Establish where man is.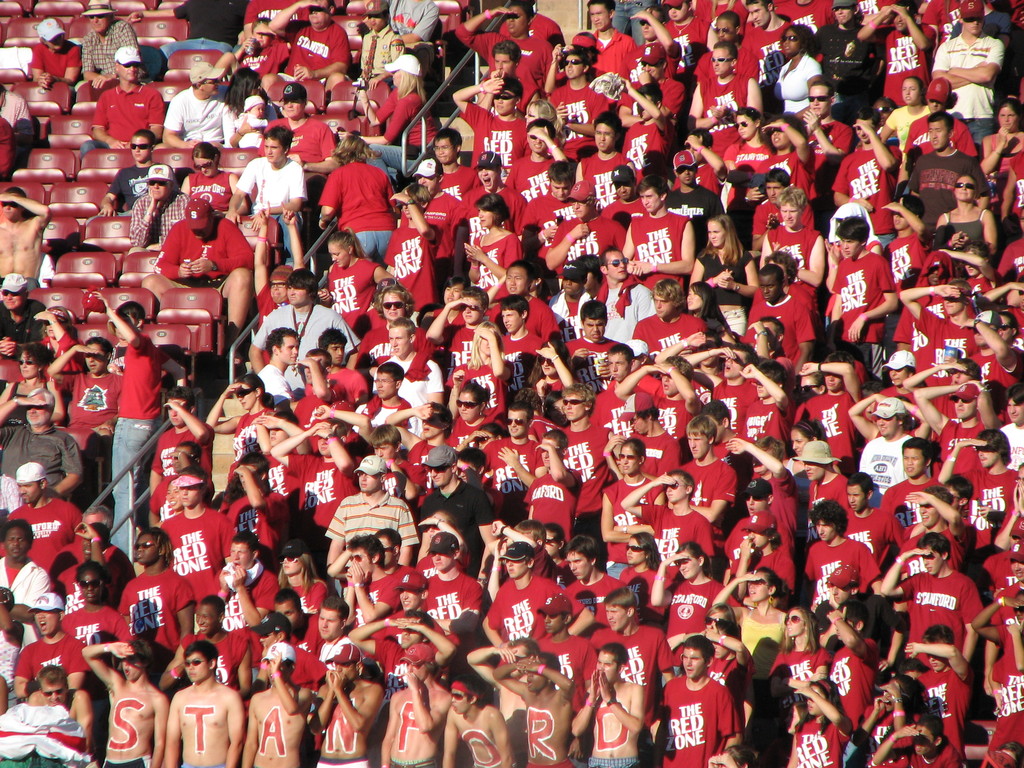
Established at select_region(911, 379, 1000, 479).
